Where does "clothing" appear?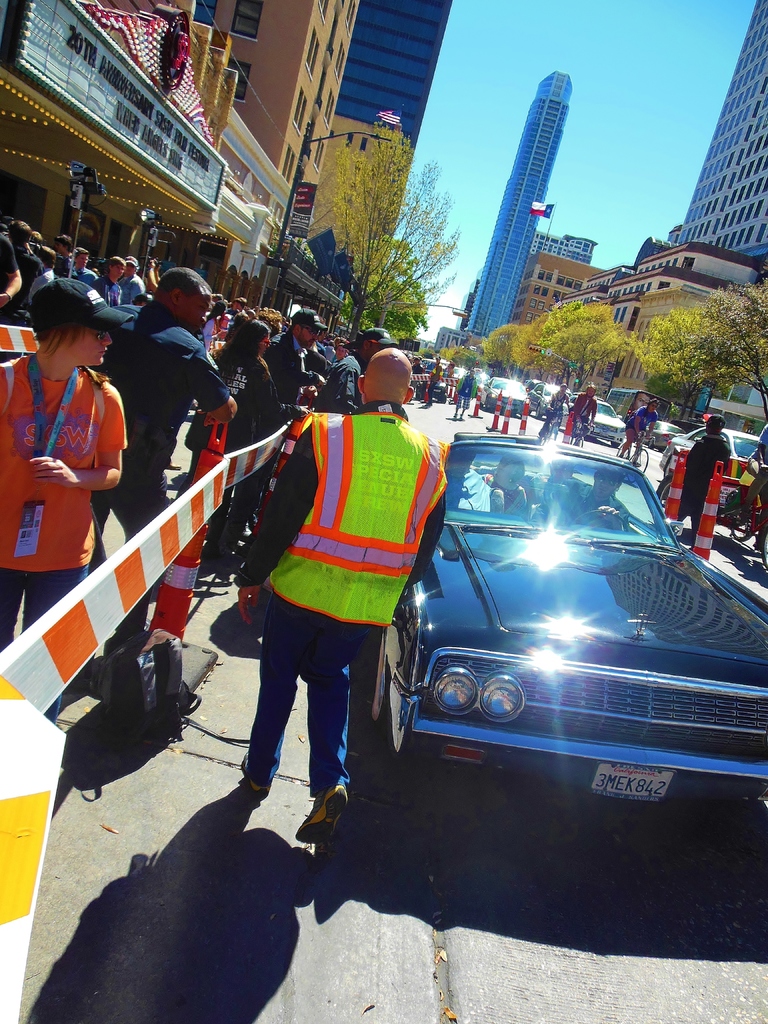
Appears at (319,345,360,419).
